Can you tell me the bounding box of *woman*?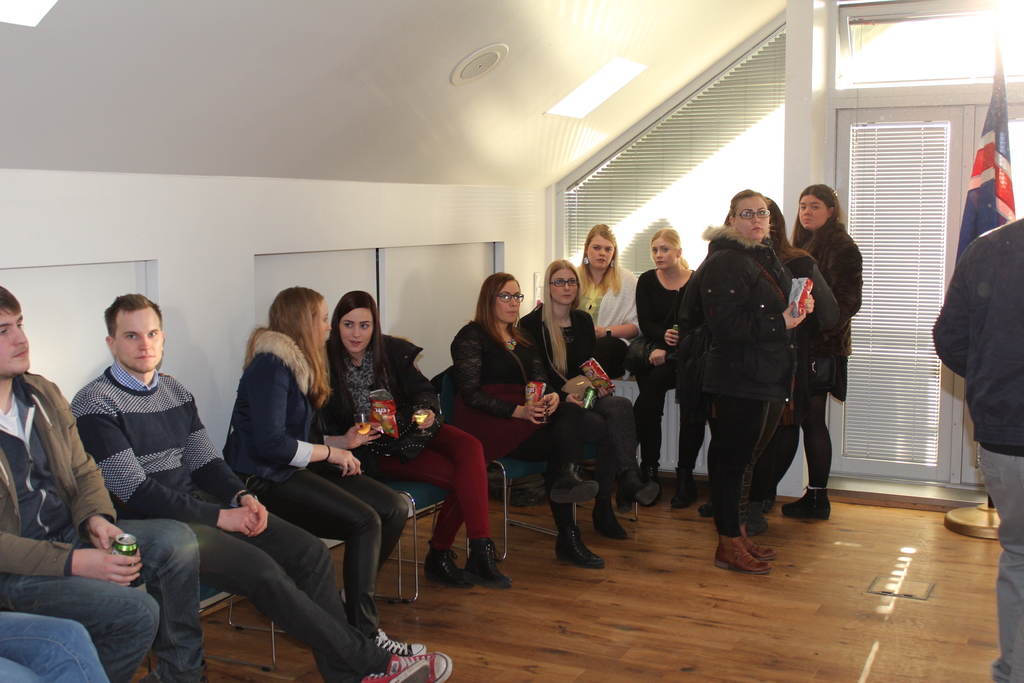
rect(566, 224, 645, 375).
